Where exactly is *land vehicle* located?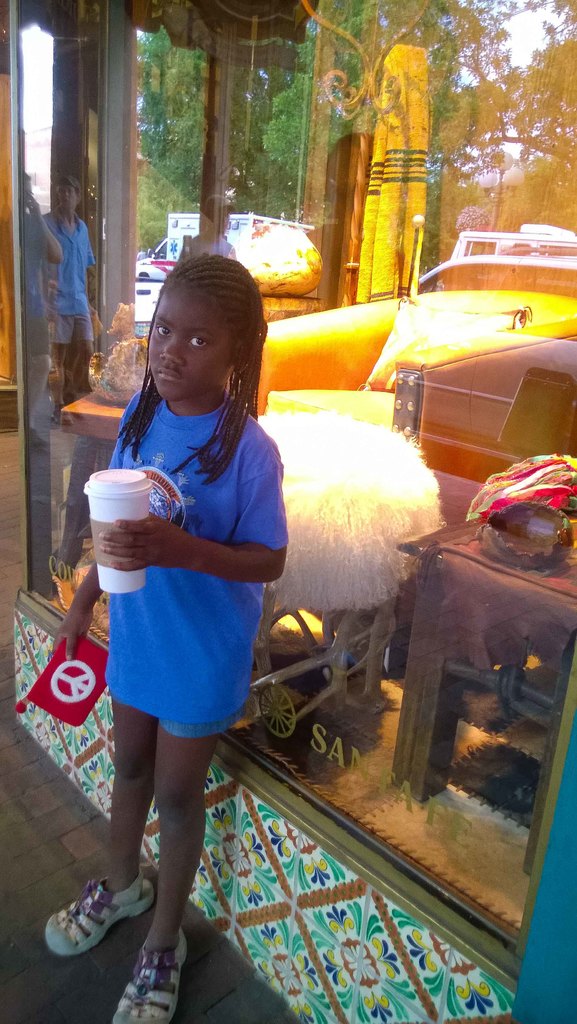
Its bounding box is 455 230 573 259.
